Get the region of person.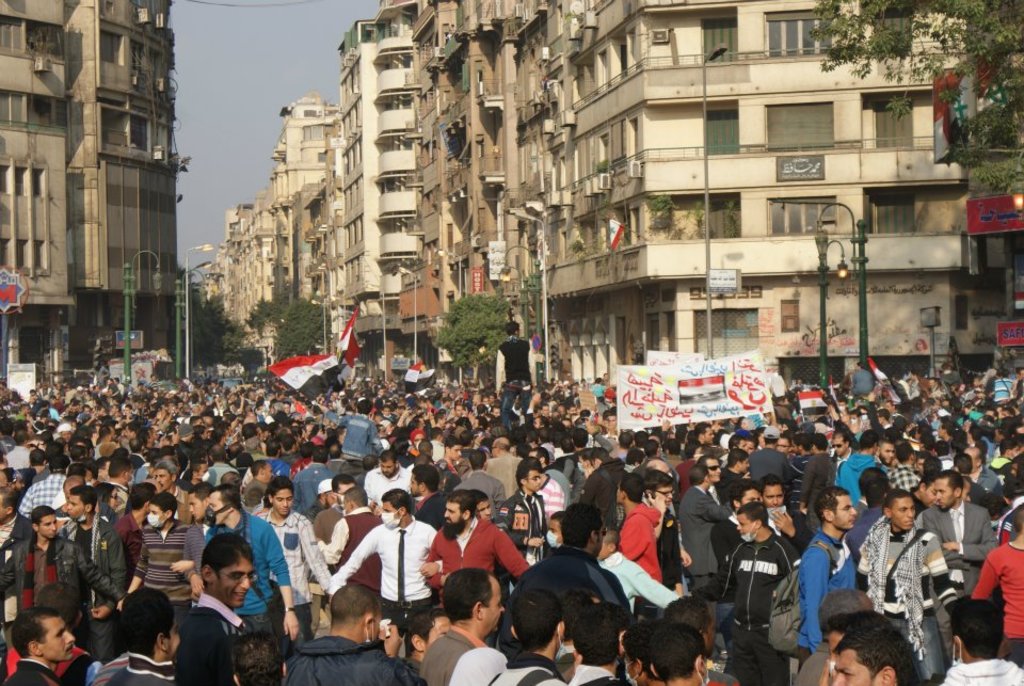
<bbox>368, 452, 413, 507</bbox>.
